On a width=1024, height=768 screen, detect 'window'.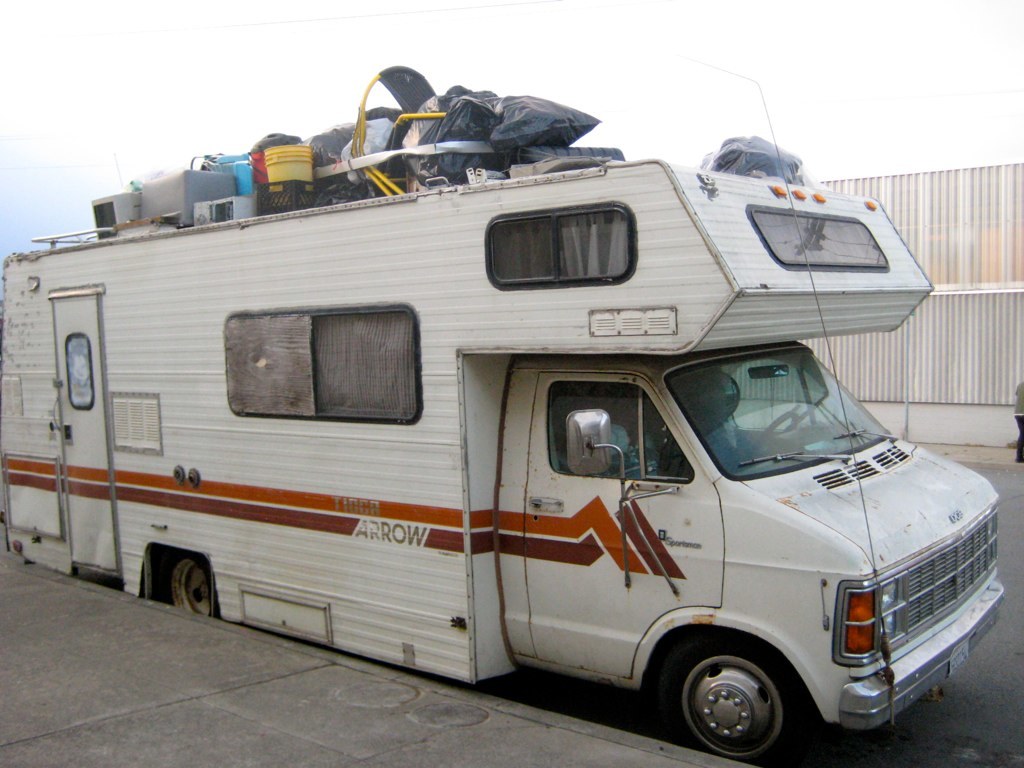
{"left": 62, "top": 334, "right": 96, "bottom": 411}.
